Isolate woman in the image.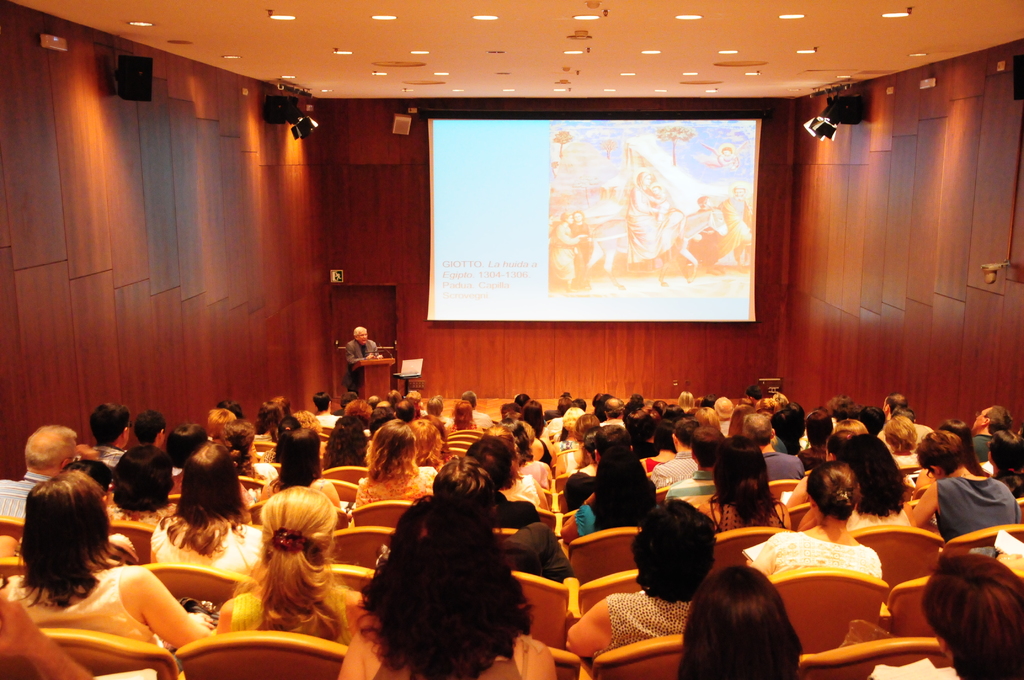
Isolated region: x1=253, y1=426, x2=347, y2=508.
